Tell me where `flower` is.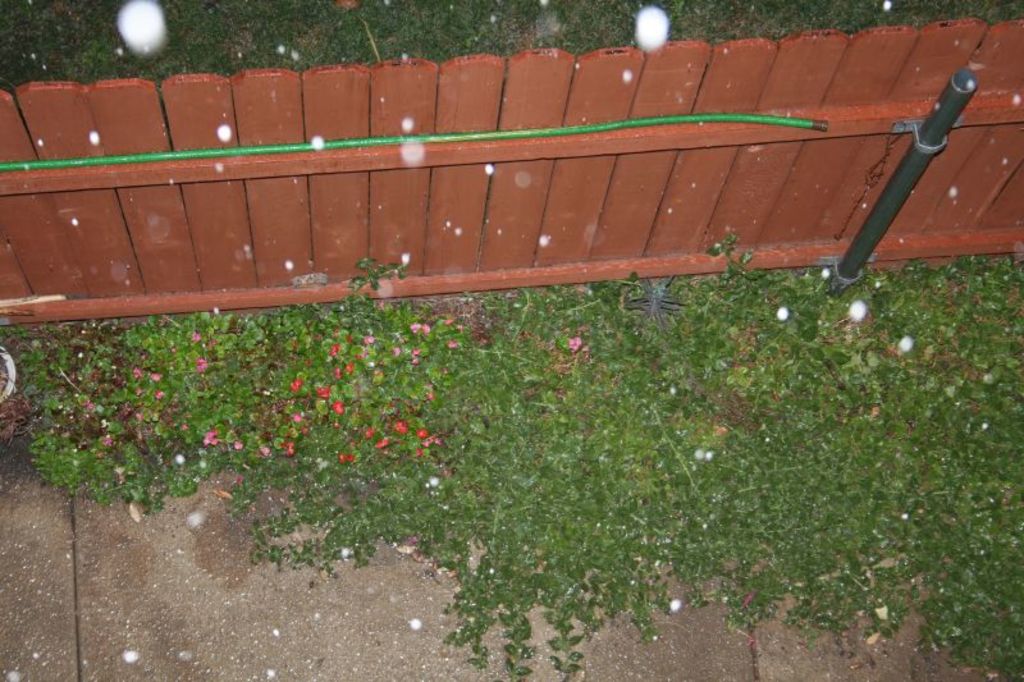
`flower` is at 293, 412, 302, 421.
